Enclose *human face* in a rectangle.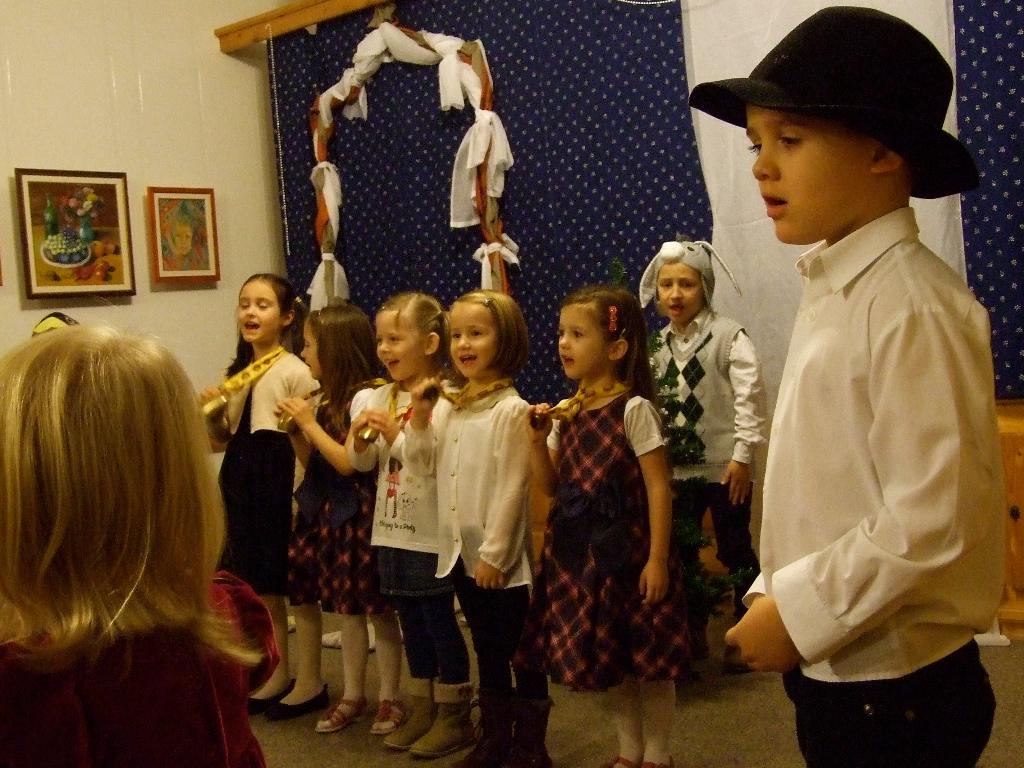
x1=235, y1=278, x2=285, y2=351.
